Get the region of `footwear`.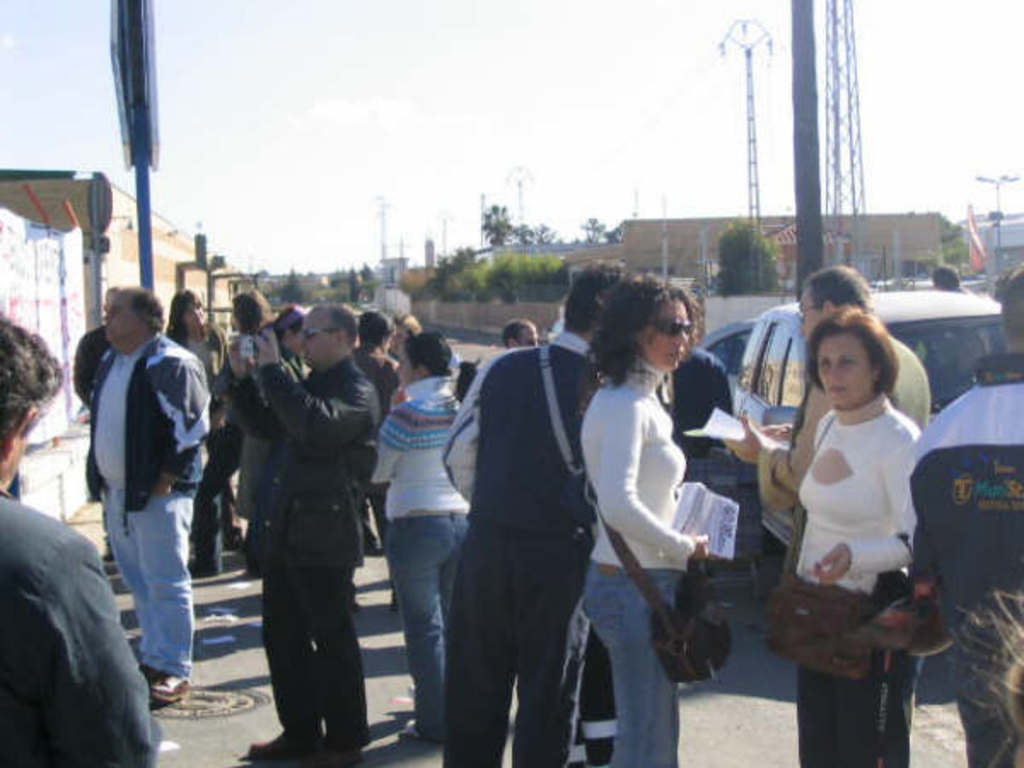
<bbox>143, 671, 189, 713</bbox>.
